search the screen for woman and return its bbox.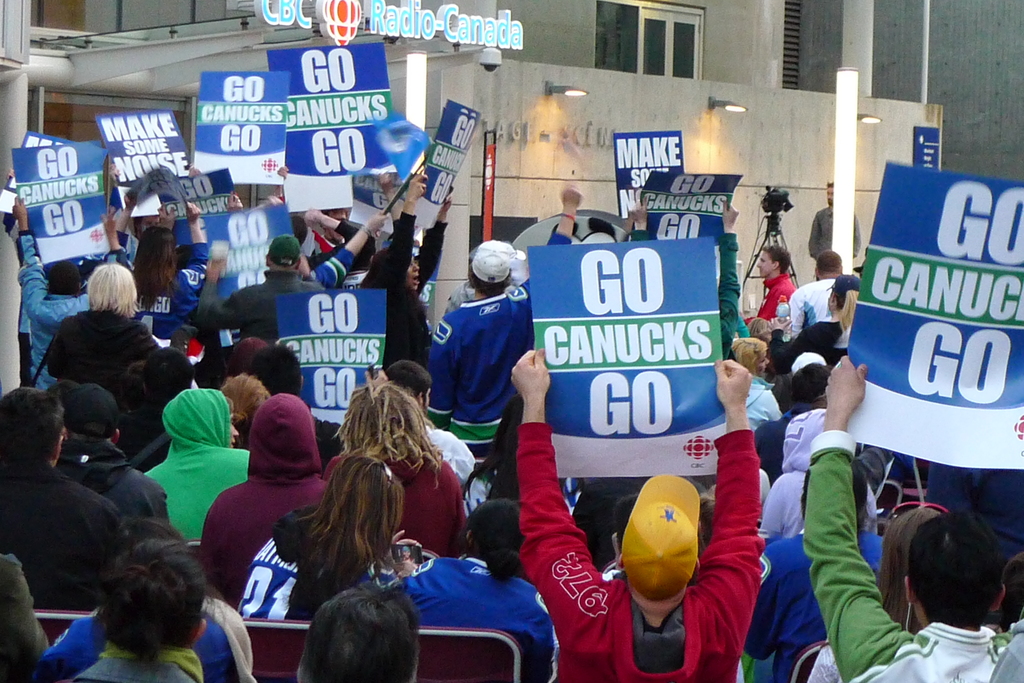
Found: detection(394, 495, 562, 682).
